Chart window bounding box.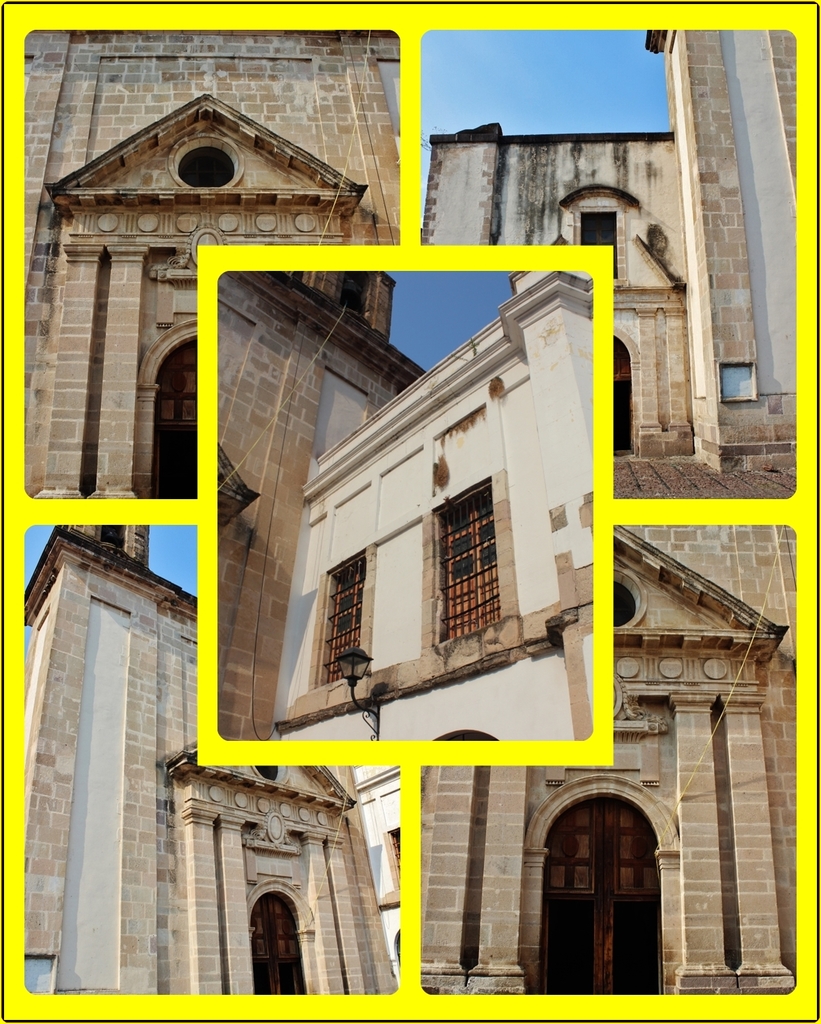
Charted: x1=581, y1=210, x2=620, y2=280.
